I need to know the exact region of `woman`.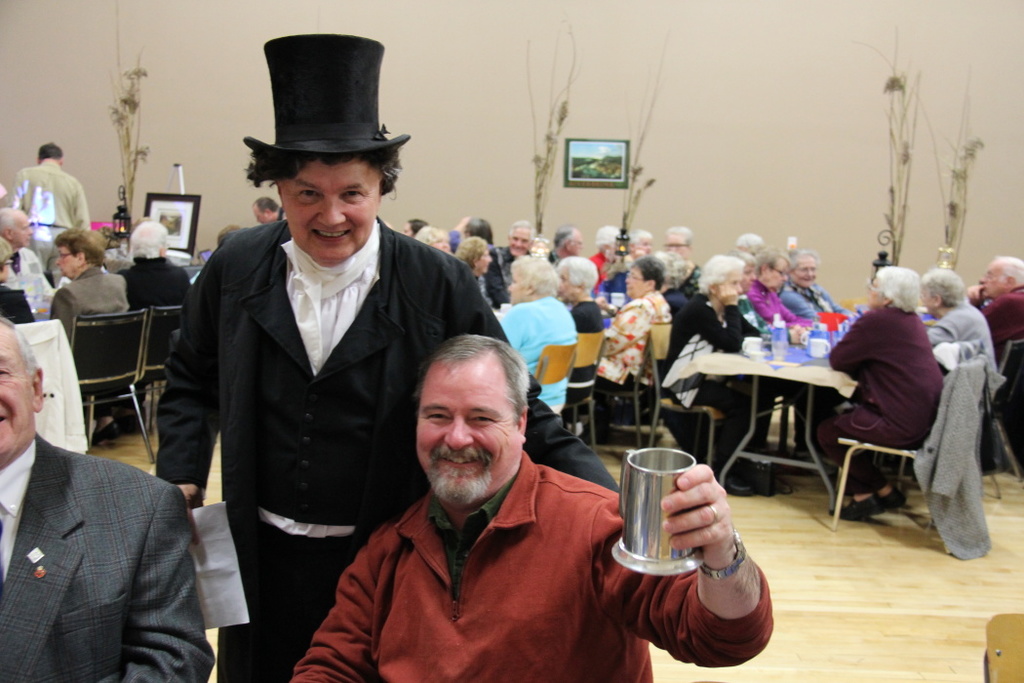
Region: pyautogui.locateOnScreen(0, 232, 34, 332).
